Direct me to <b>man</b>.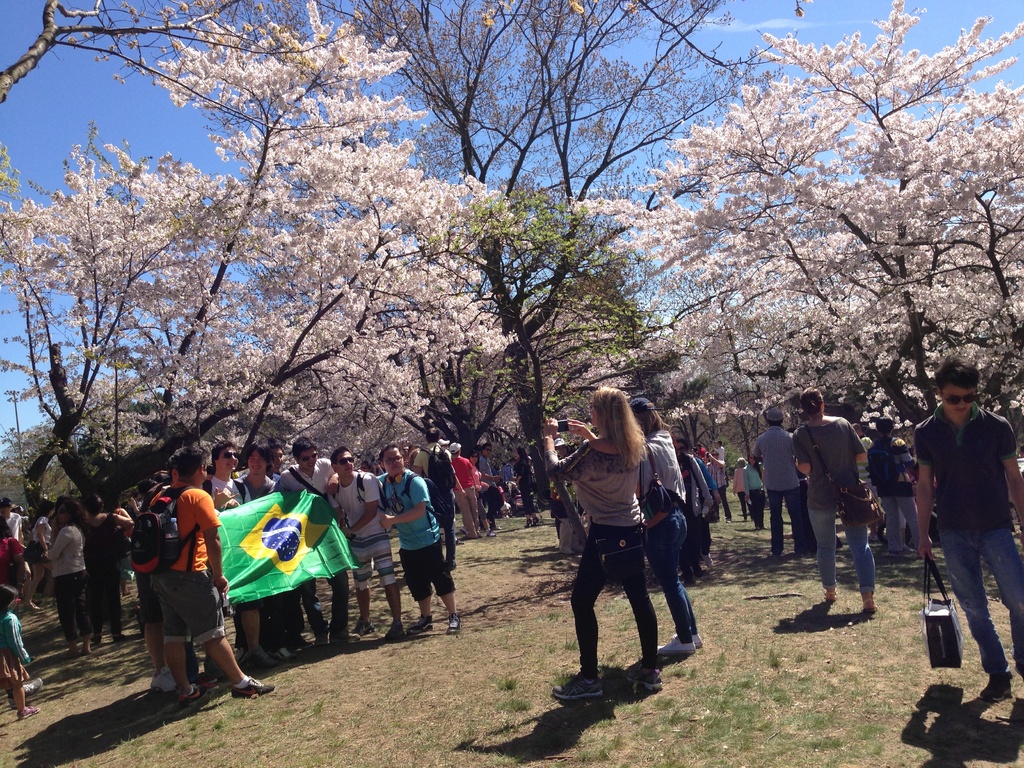
Direction: detection(358, 442, 463, 637).
